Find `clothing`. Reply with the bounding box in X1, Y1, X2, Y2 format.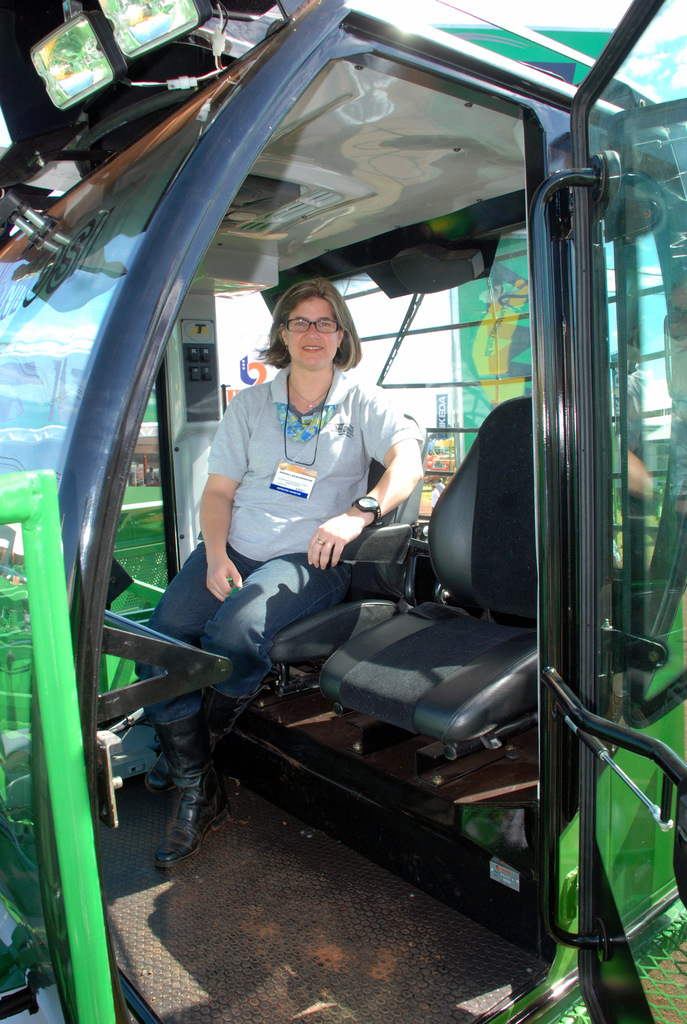
134, 364, 432, 810.
